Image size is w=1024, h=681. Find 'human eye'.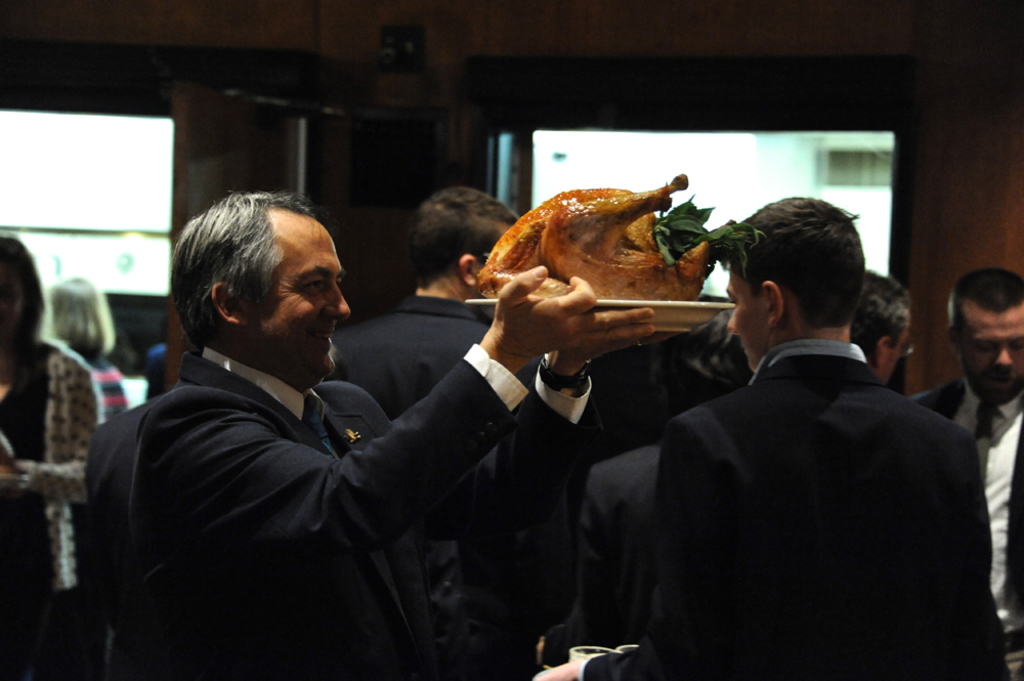
<bbox>728, 295, 740, 305</bbox>.
